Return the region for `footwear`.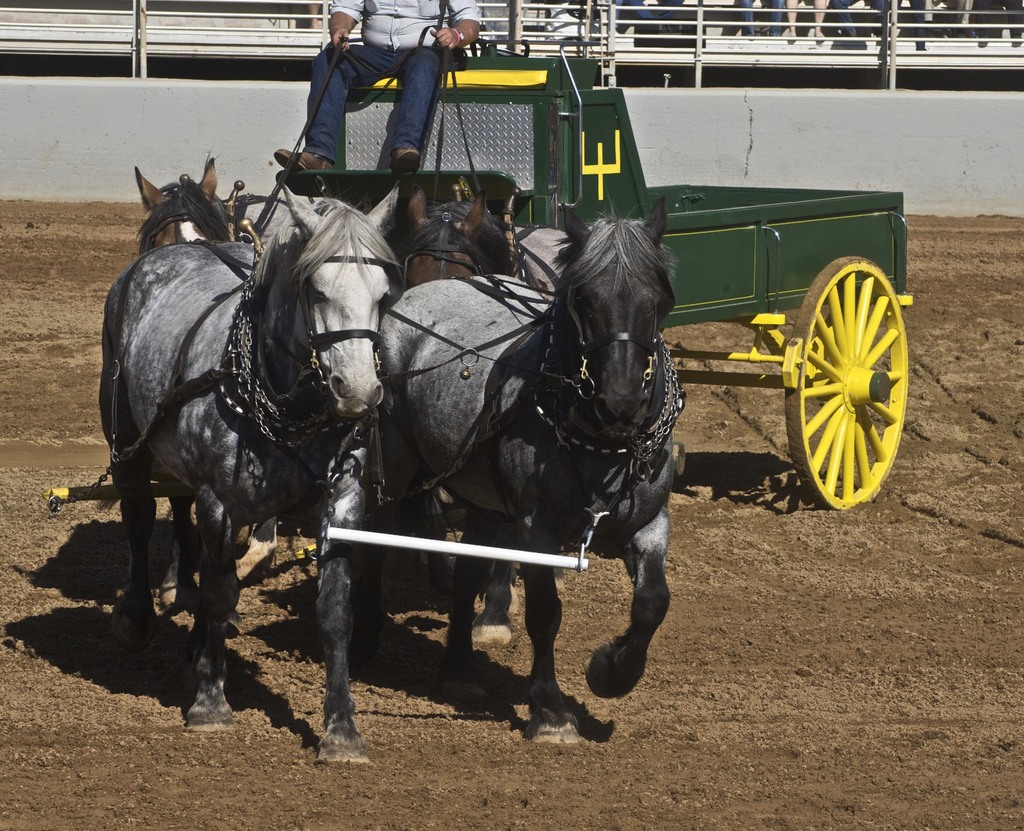
x1=275 y1=147 x2=332 y2=171.
